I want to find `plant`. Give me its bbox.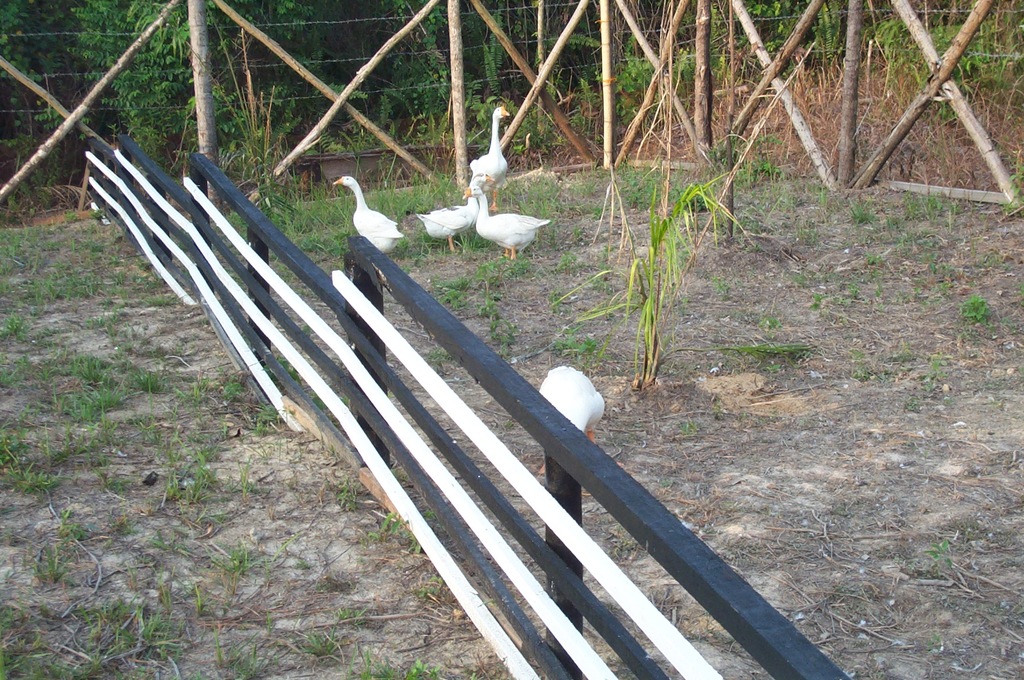
[320, 89, 390, 151].
